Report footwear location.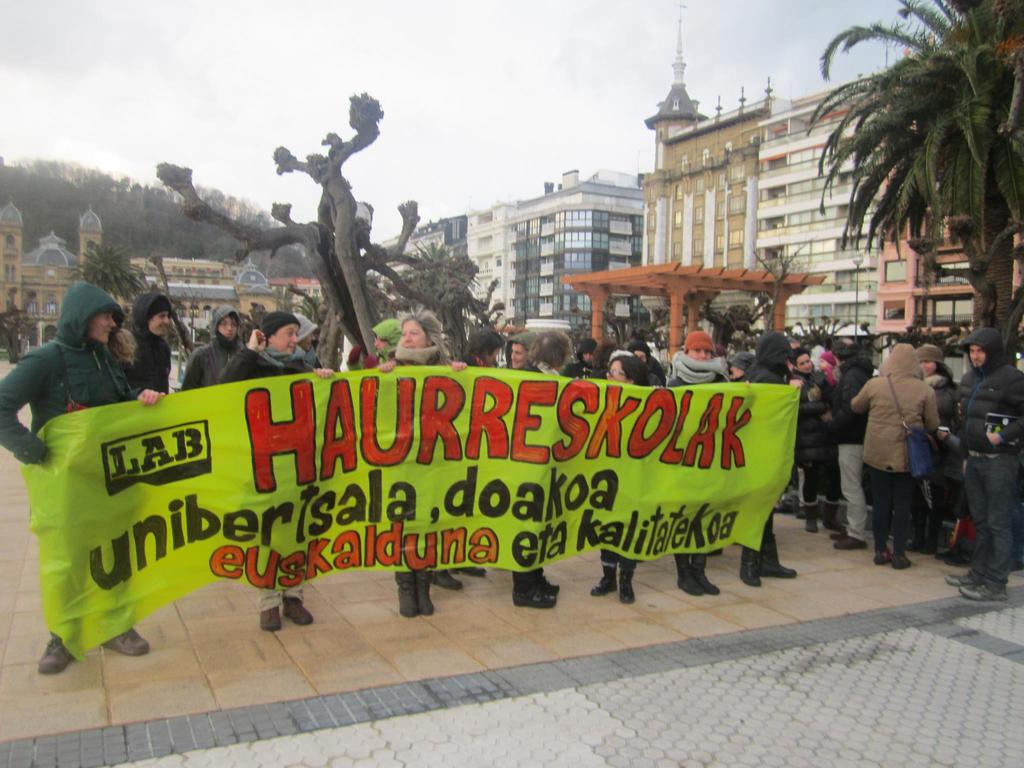
Report: BBox(257, 604, 282, 628).
